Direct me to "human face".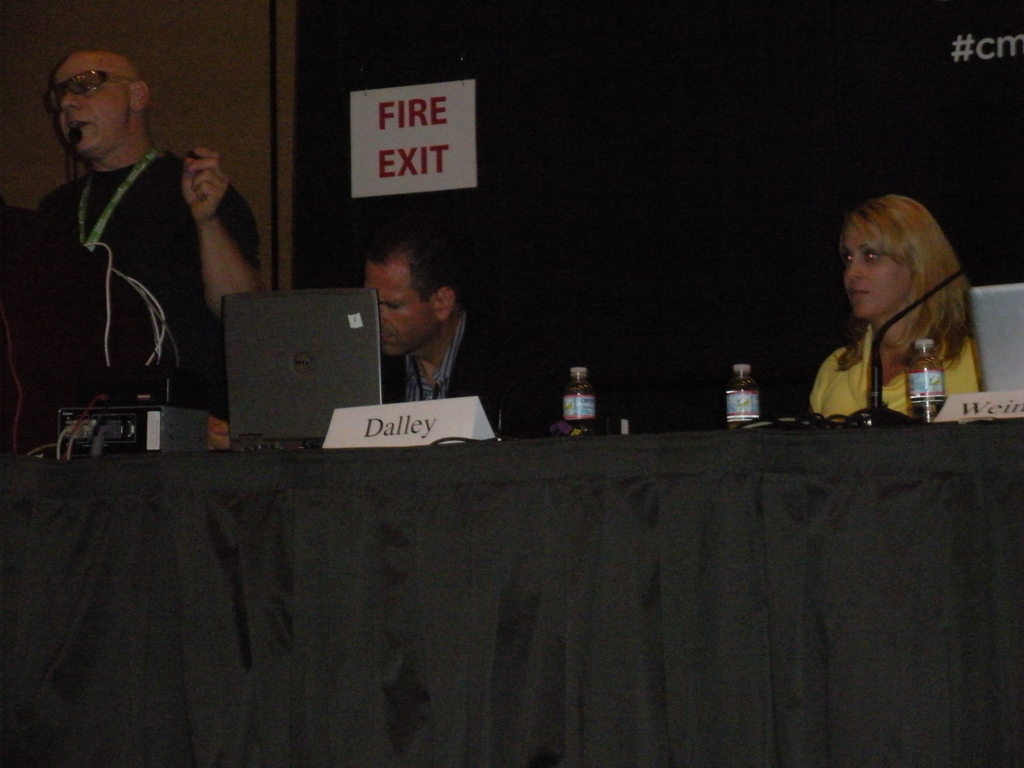
Direction: {"left": 835, "top": 217, "right": 902, "bottom": 322}.
